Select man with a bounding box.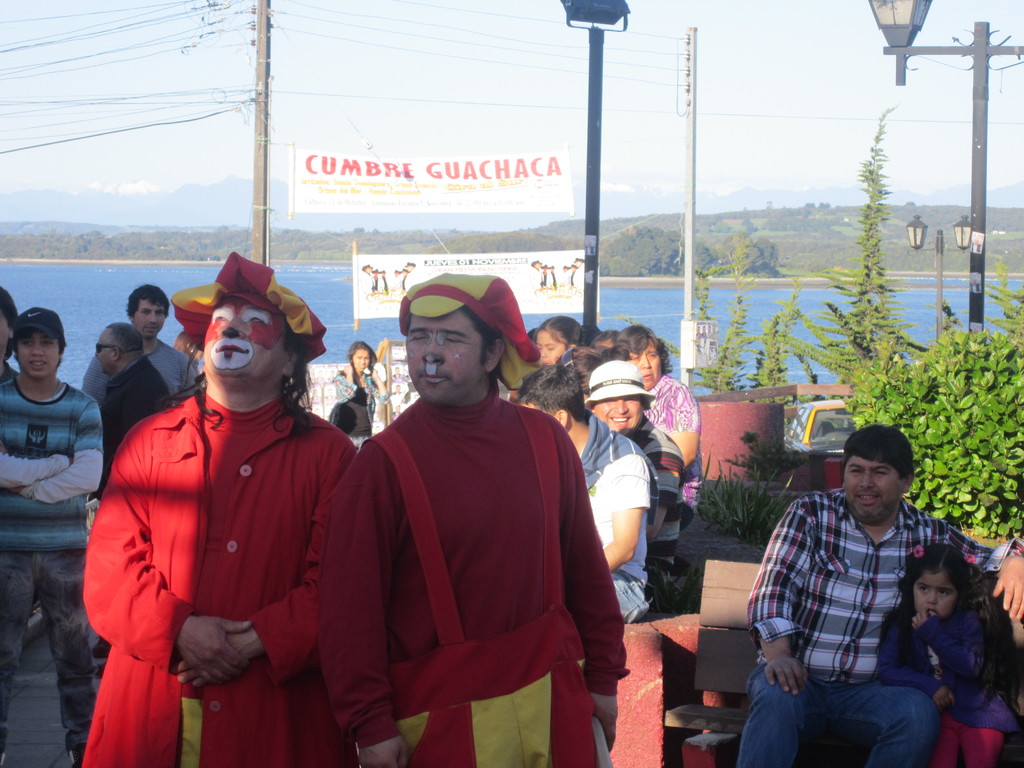
bbox=[752, 428, 967, 757].
